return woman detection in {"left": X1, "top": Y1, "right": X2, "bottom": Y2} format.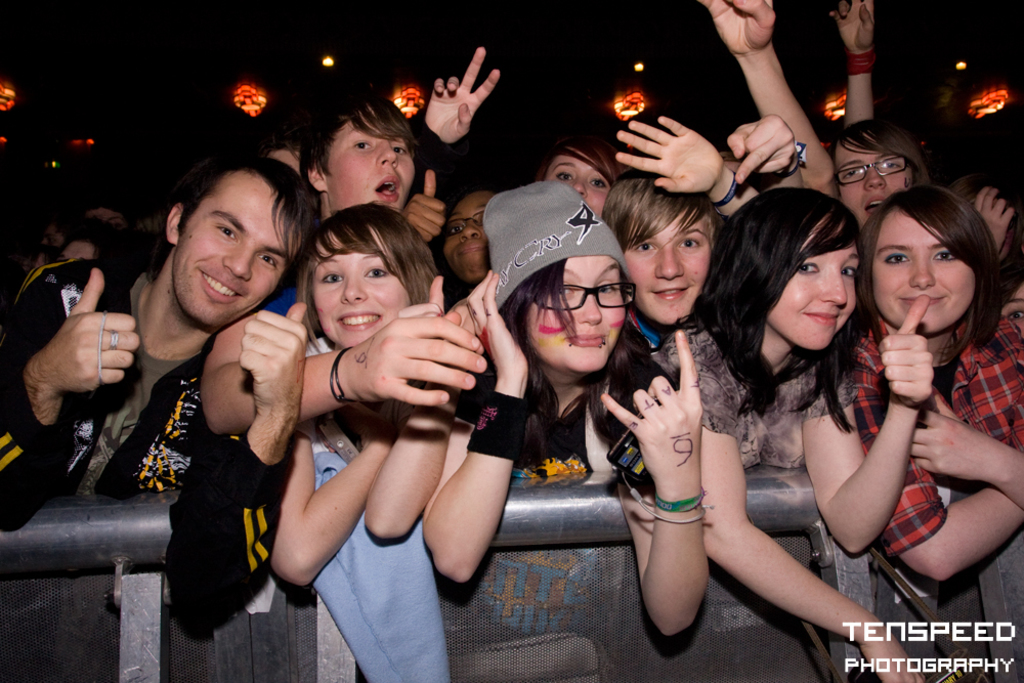
{"left": 848, "top": 182, "right": 1023, "bottom": 580}.
